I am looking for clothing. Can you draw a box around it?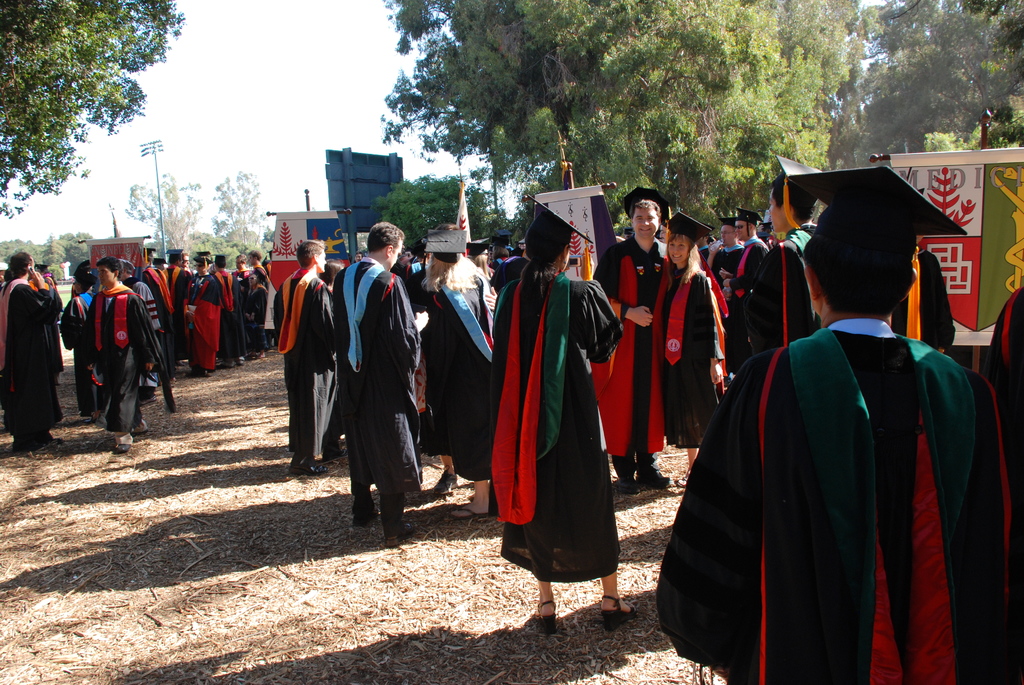
Sure, the bounding box is x1=486, y1=228, x2=620, y2=611.
